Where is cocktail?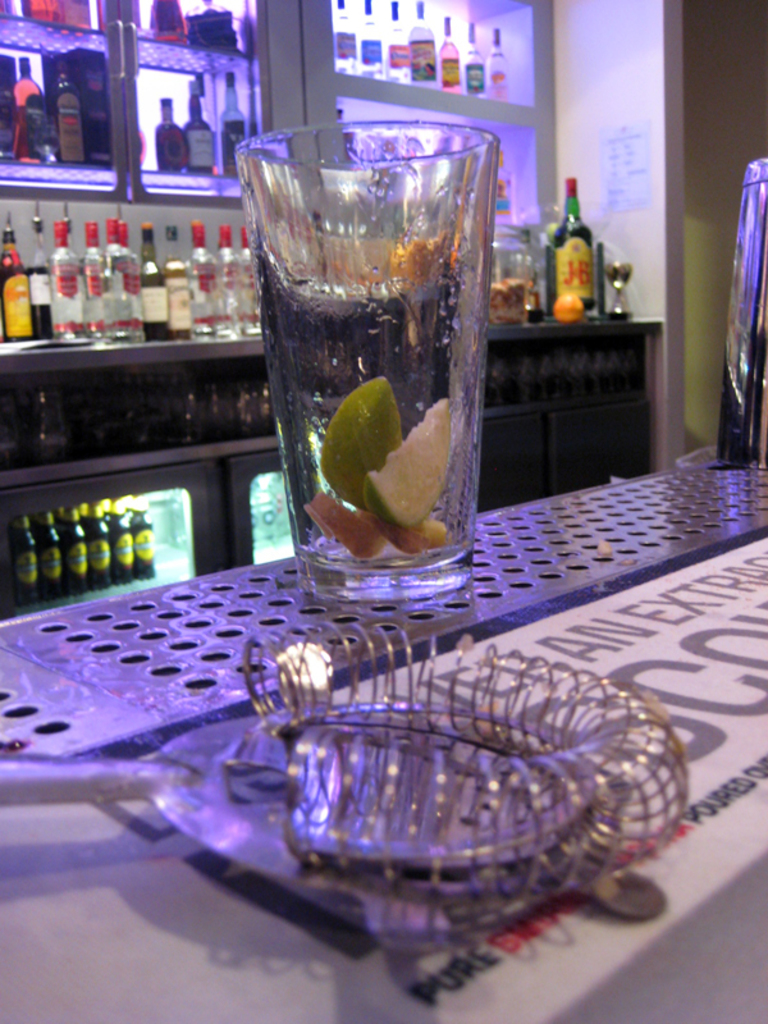
[237,115,502,602].
